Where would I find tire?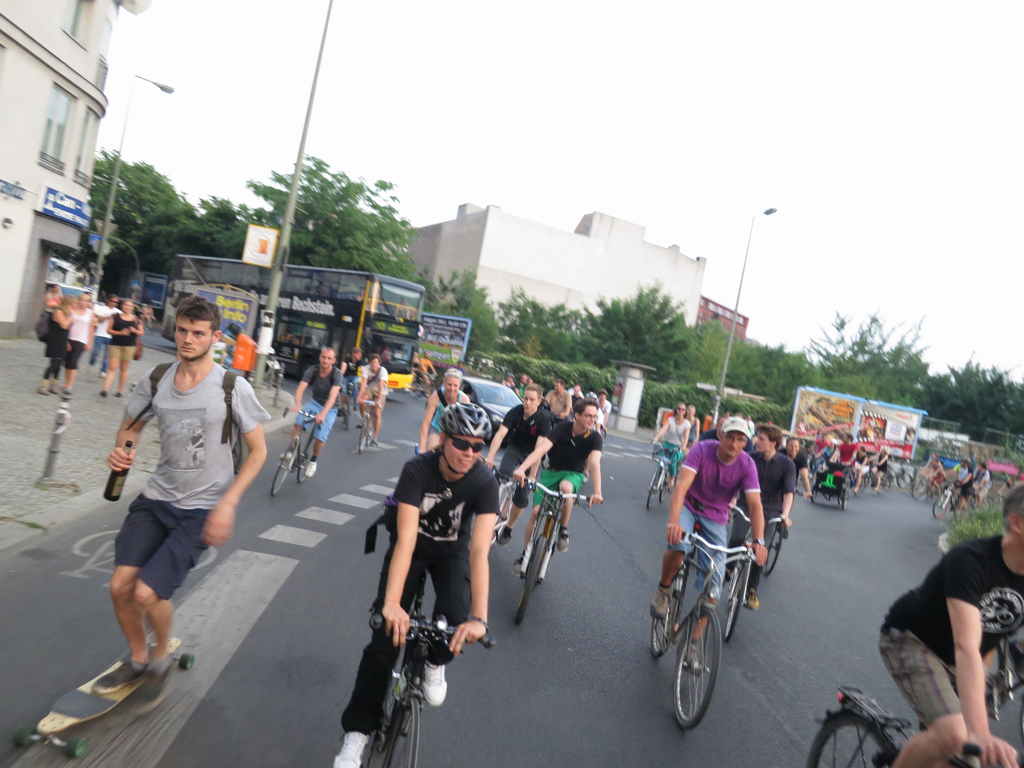
At 179, 650, 195, 671.
